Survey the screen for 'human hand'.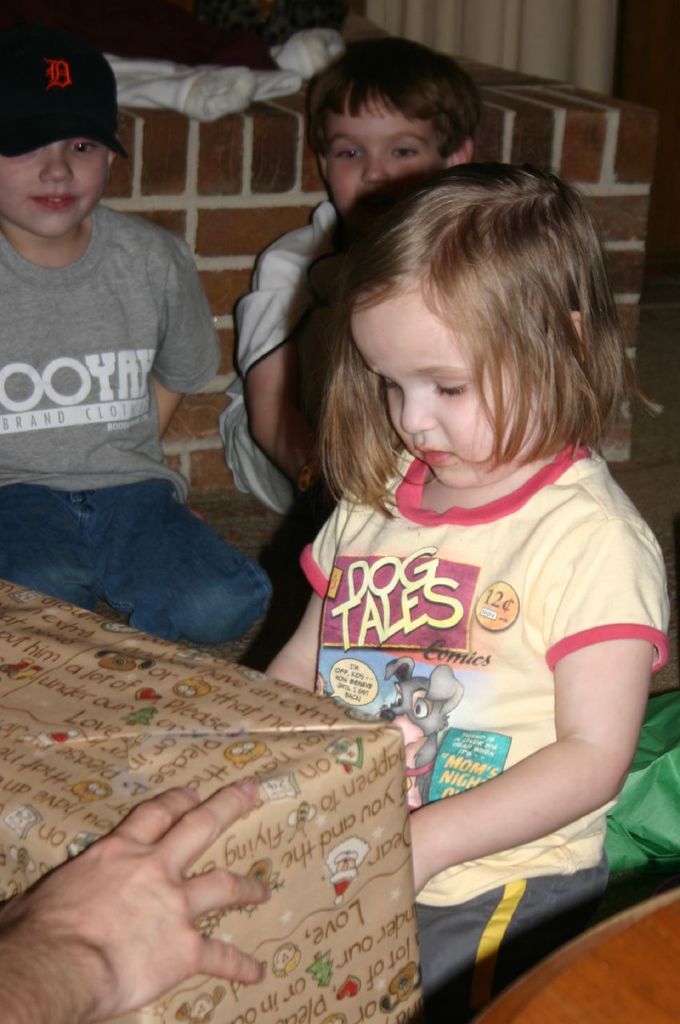
Survey found: pyautogui.locateOnScreen(408, 813, 432, 901).
